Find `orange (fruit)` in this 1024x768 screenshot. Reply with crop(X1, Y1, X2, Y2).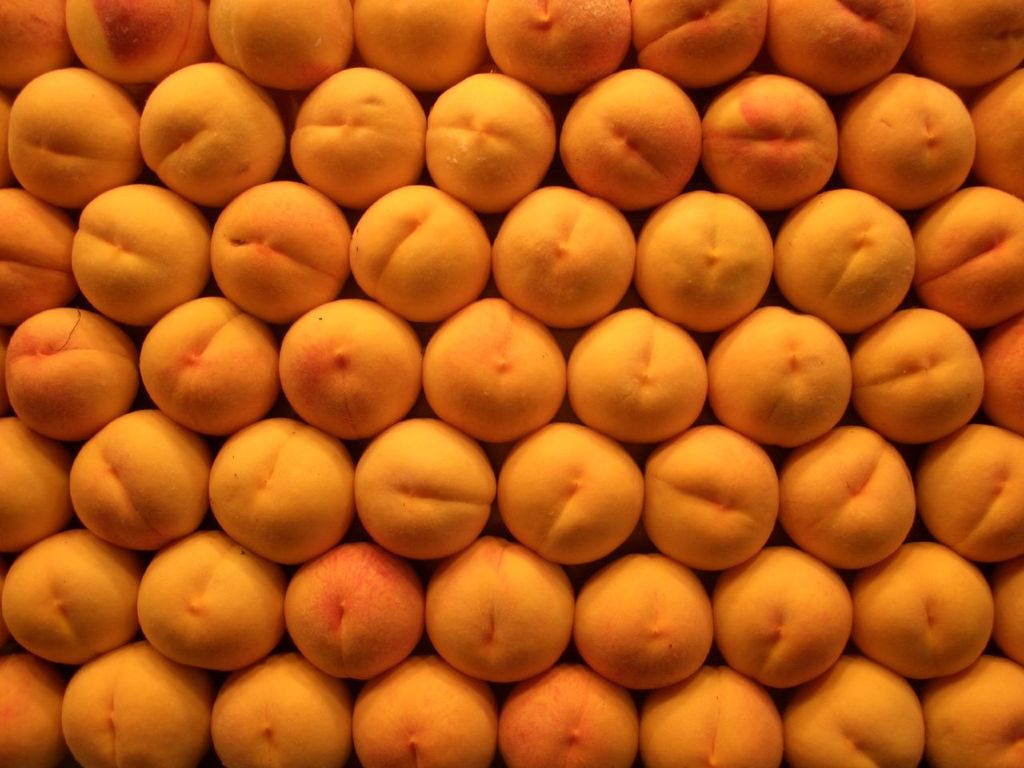
crop(210, 426, 354, 542).
